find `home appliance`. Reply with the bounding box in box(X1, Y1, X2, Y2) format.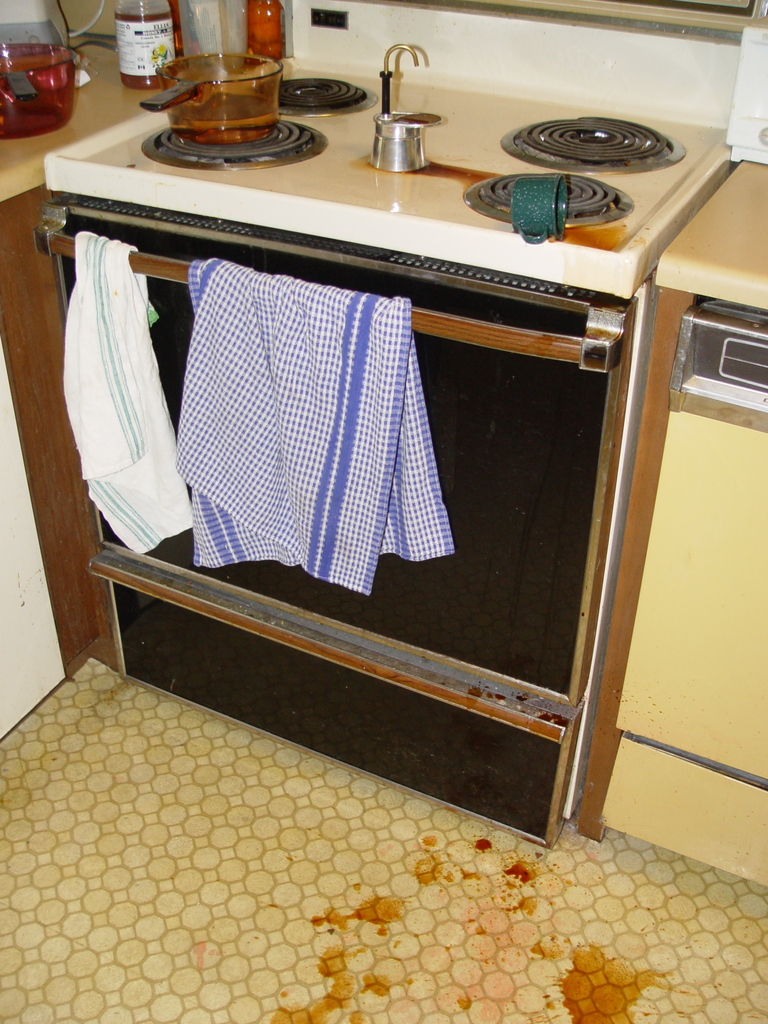
box(0, 0, 74, 138).
